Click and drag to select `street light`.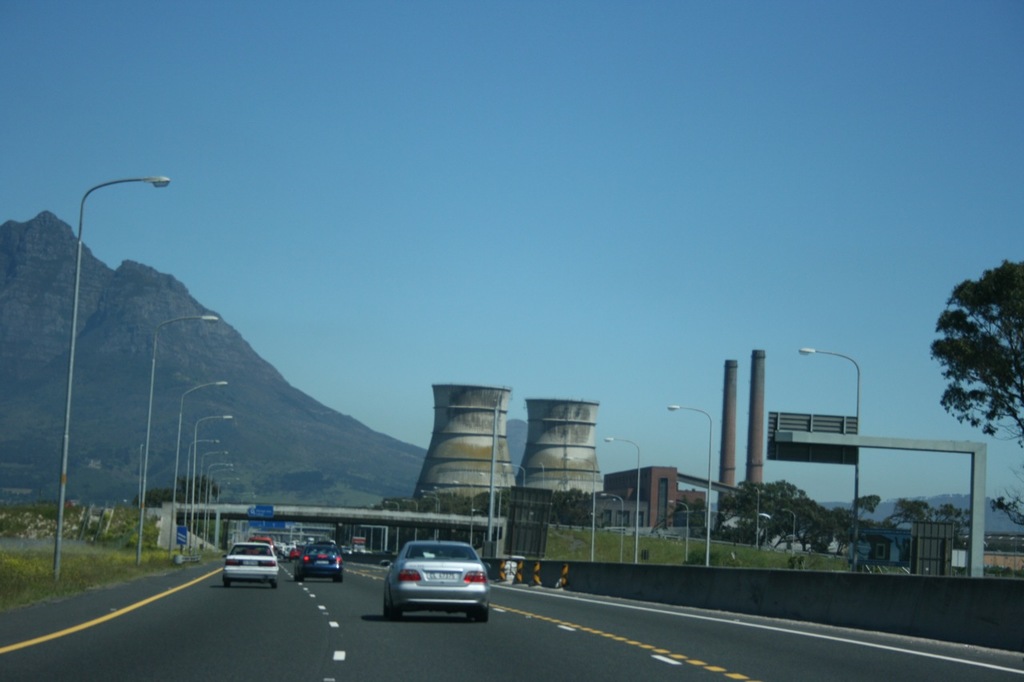
Selection: crop(602, 434, 643, 568).
